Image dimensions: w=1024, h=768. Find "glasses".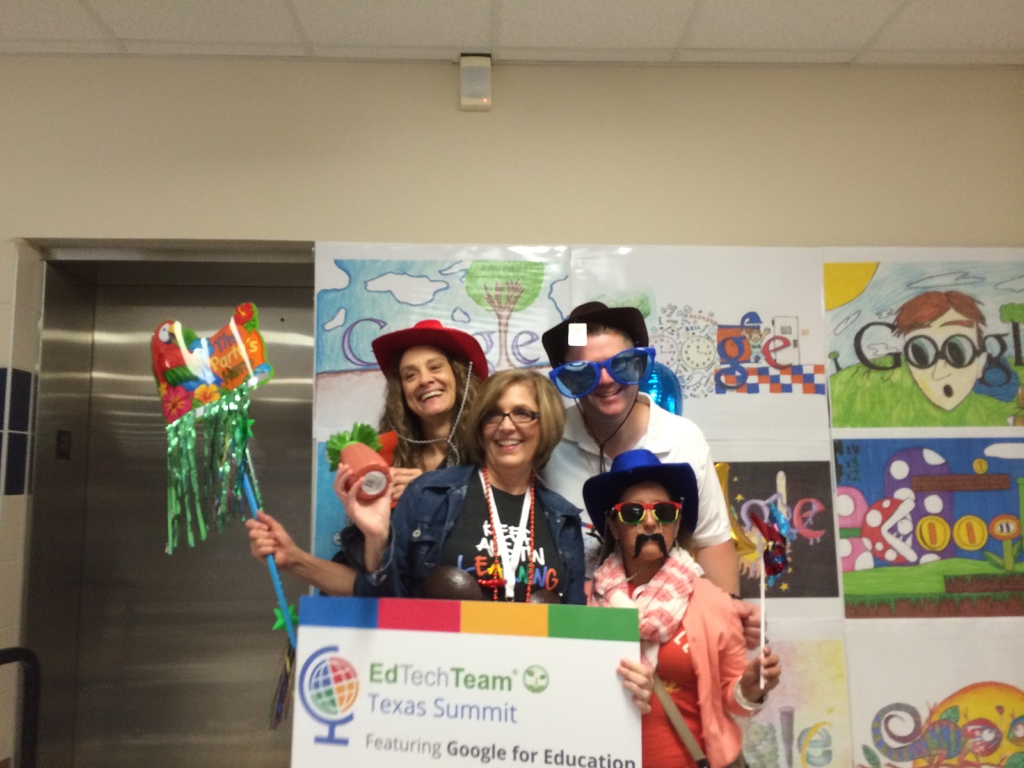
Rect(906, 339, 984, 369).
